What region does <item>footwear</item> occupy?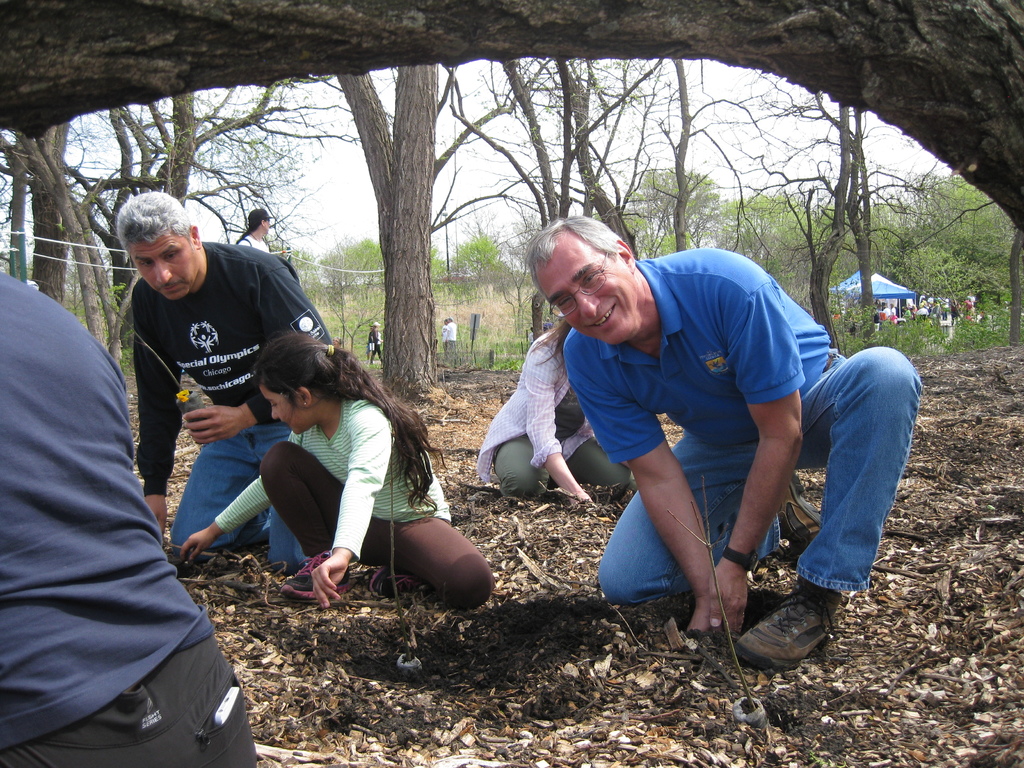
<bbox>273, 545, 346, 609</bbox>.
